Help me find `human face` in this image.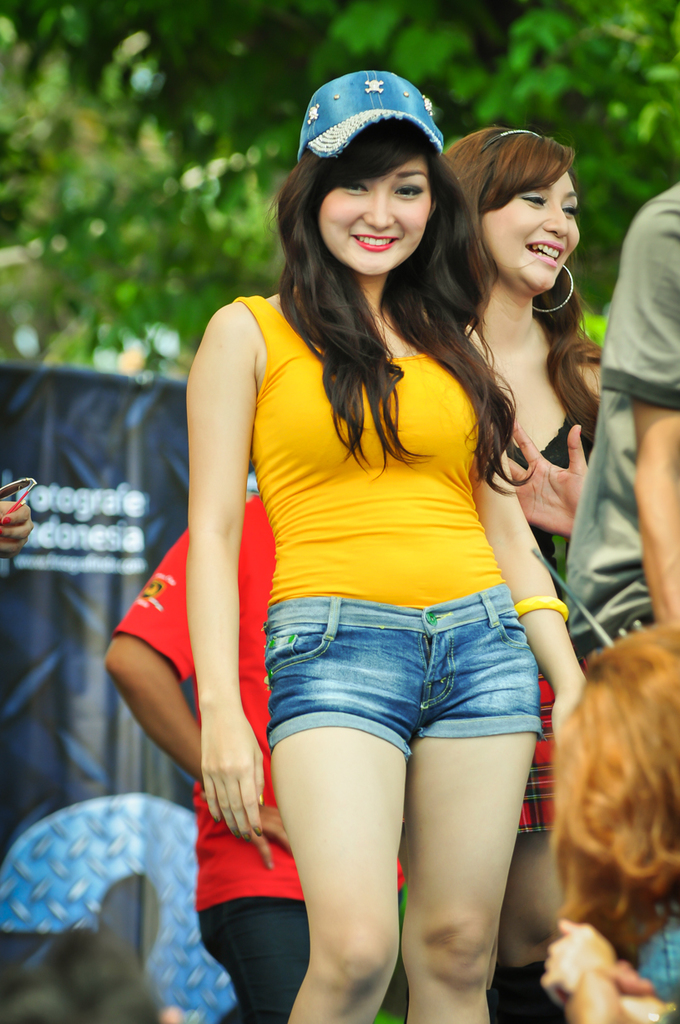
Found it: l=319, t=158, r=428, b=276.
